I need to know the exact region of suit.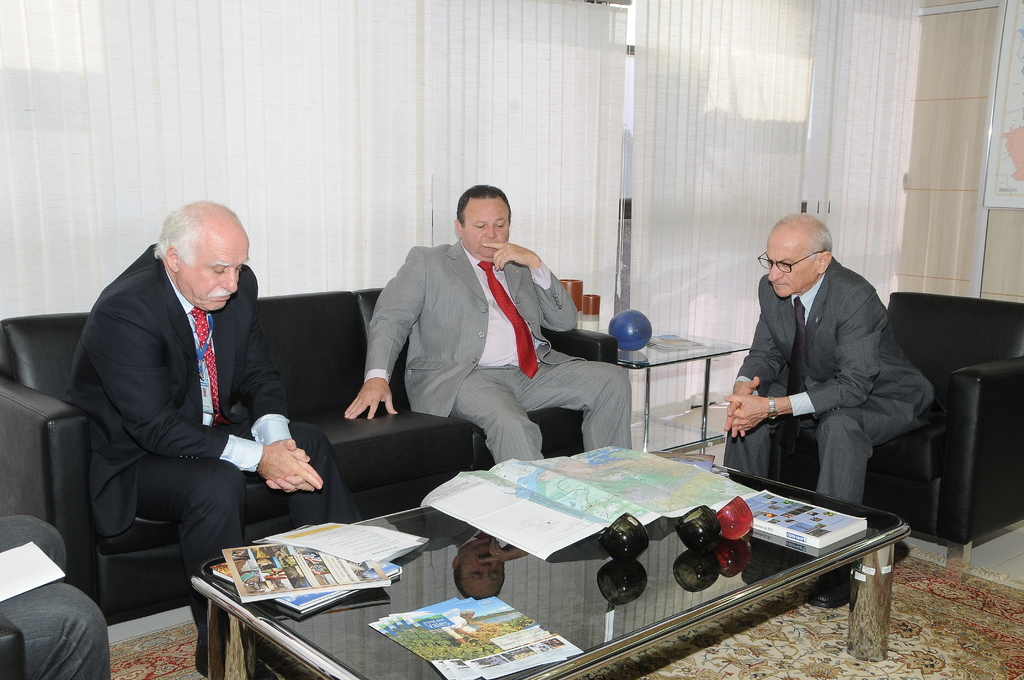
Region: 361/240/631/465.
